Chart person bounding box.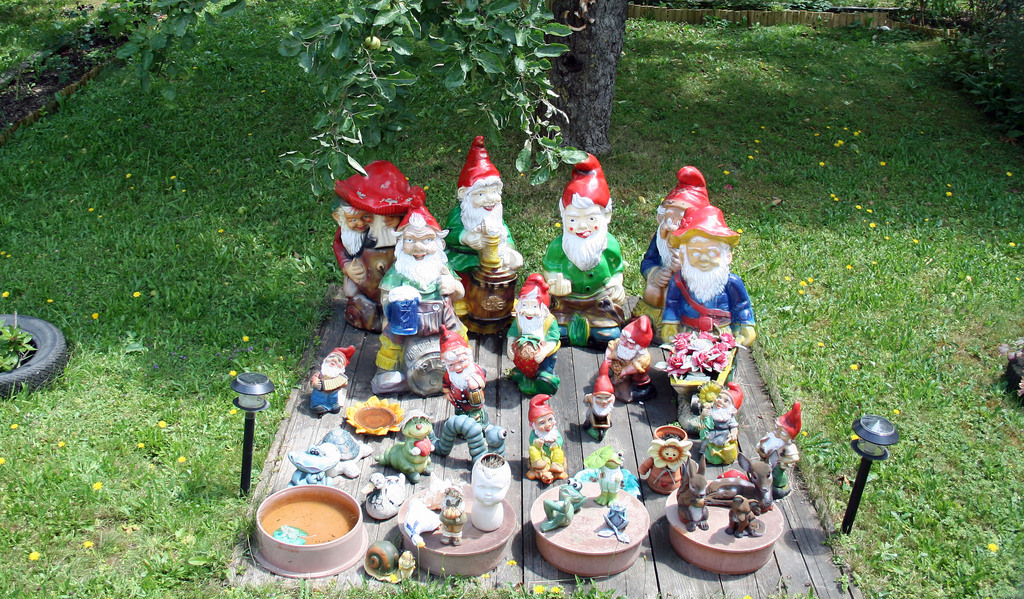
Charted: {"left": 703, "top": 382, "right": 737, "bottom": 465}.
